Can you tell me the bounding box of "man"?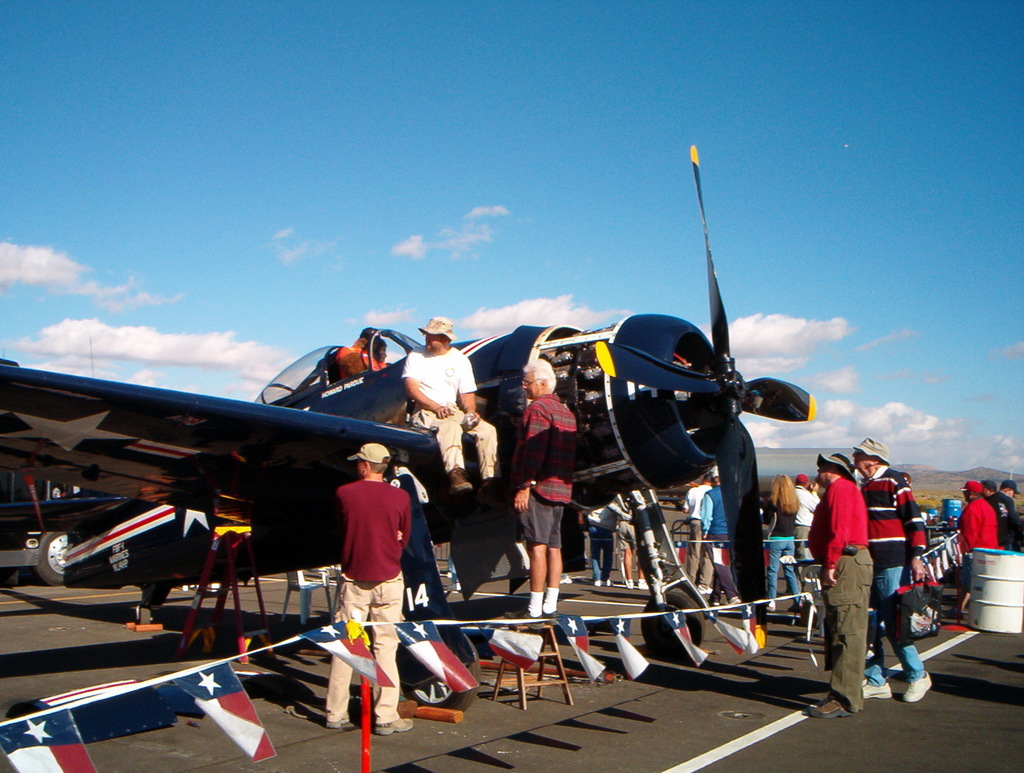
<box>948,480,1001,622</box>.
